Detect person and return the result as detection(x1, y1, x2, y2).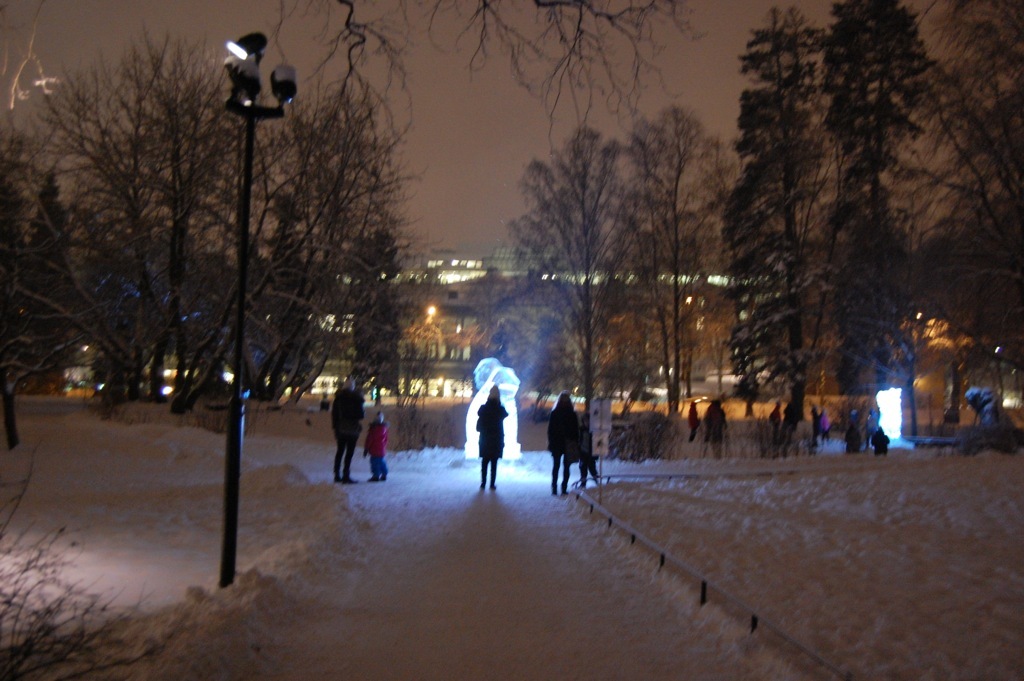
detection(362, 411, 387, 480).
